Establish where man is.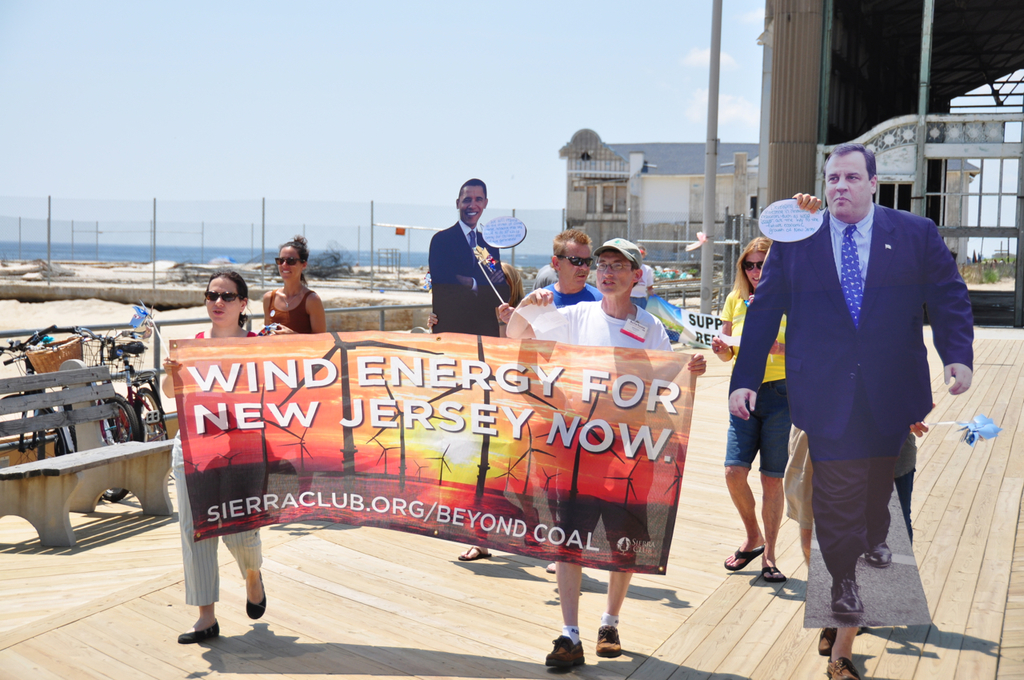
Established at locate(502, 238, 710, 673).
